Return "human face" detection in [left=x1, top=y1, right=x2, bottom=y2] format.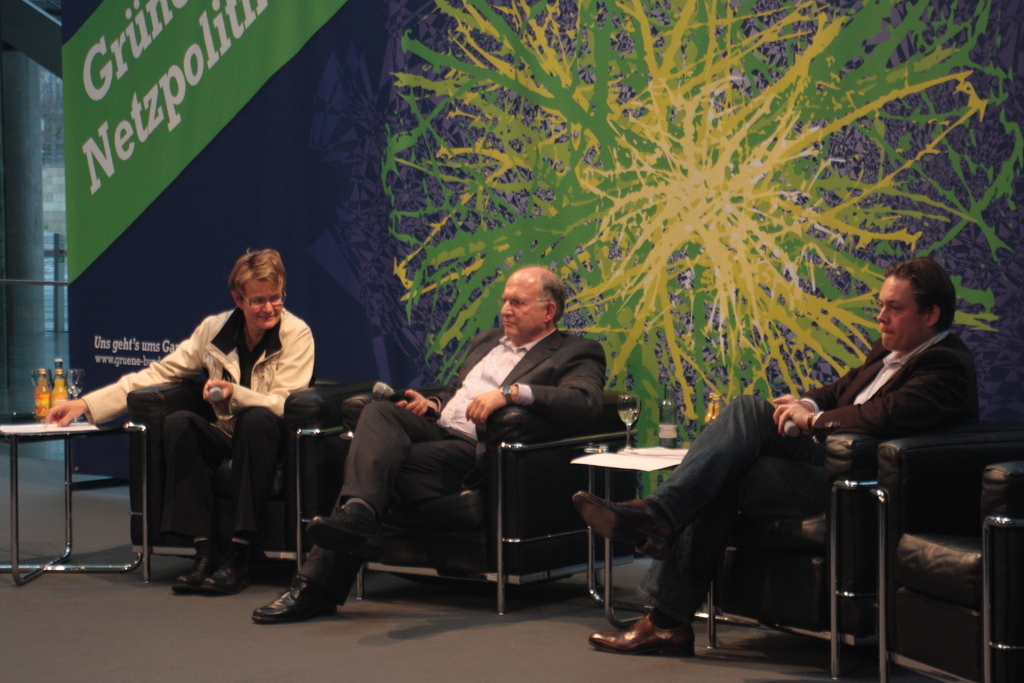
[left=498, top=278, right=540, bottom=336].
